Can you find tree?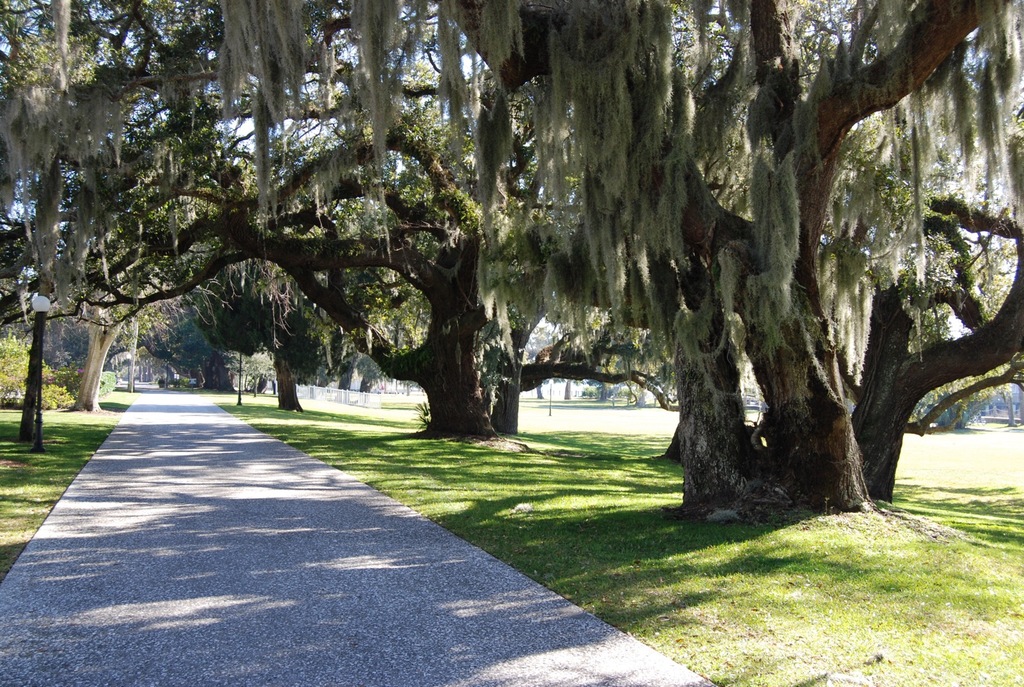
Yes, bounding box: l=435, t=0, r=1023, b=517.
